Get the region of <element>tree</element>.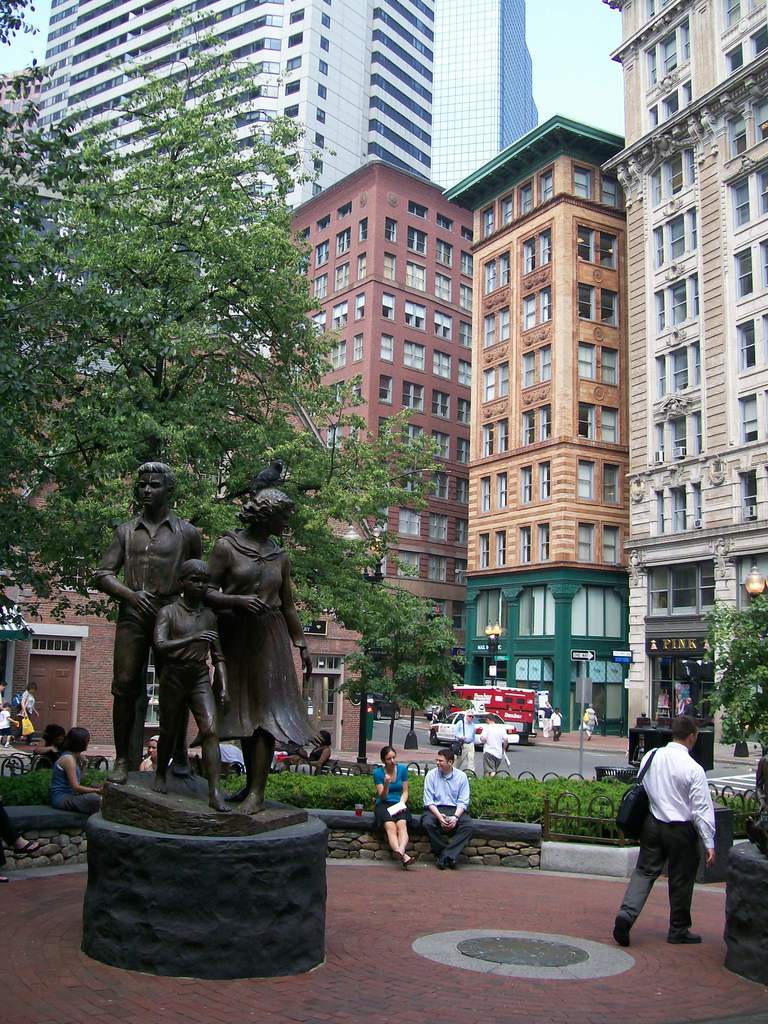
locate(0, 0, 450, 700).
